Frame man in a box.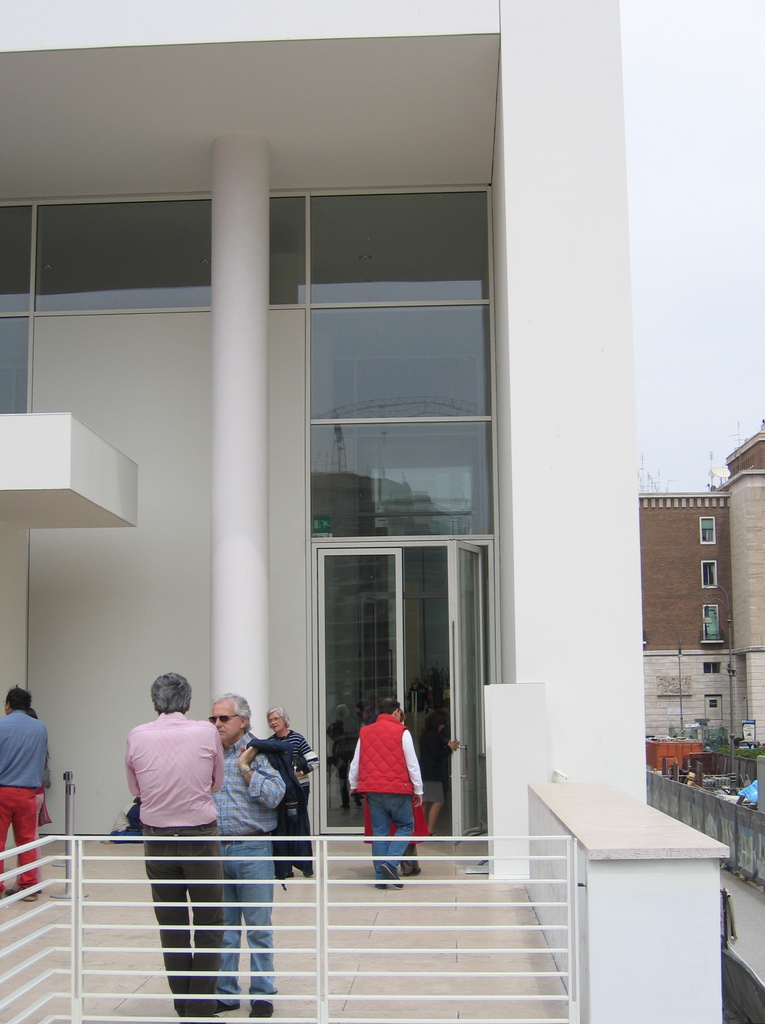
detection(210, 690, 310, 1022).
